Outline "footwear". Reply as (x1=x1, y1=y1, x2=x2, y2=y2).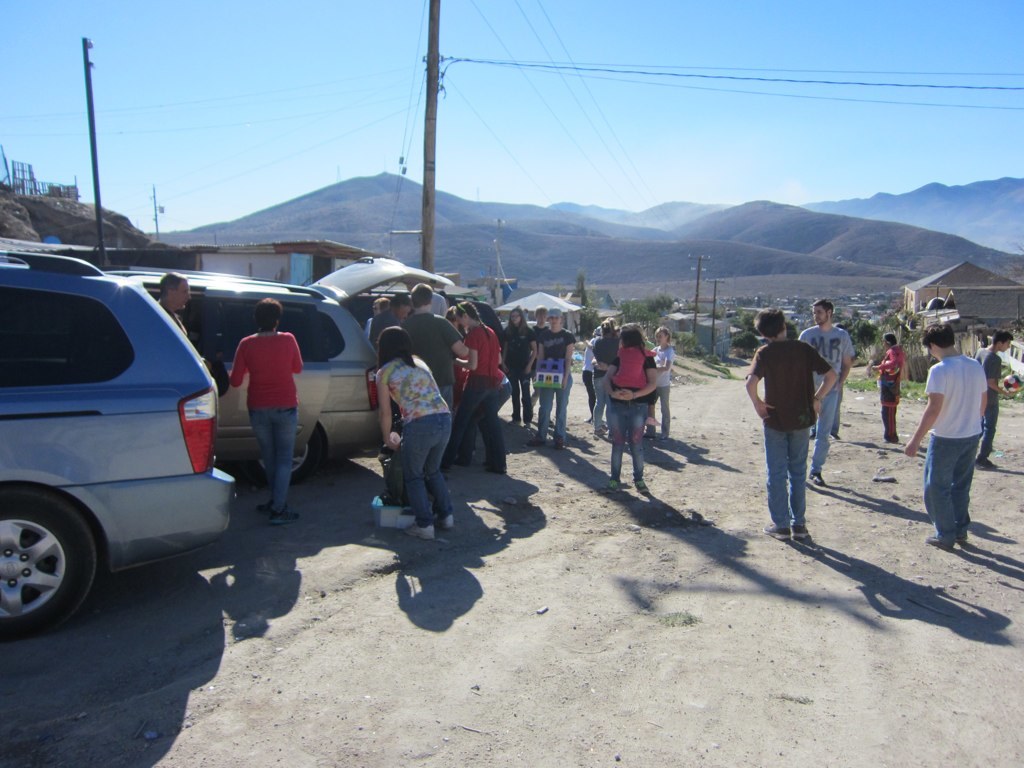
(x1=271, y1=511, x2=299, y2=525).
